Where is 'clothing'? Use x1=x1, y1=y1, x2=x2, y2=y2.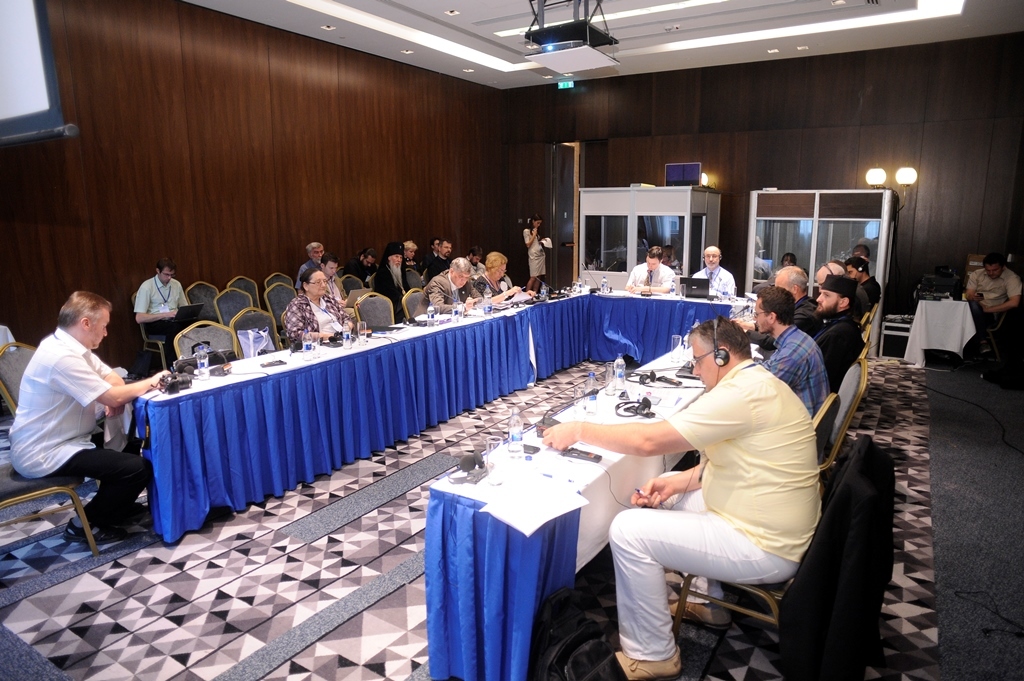
x1=974, y1=267, x2=1018, y2=338.
